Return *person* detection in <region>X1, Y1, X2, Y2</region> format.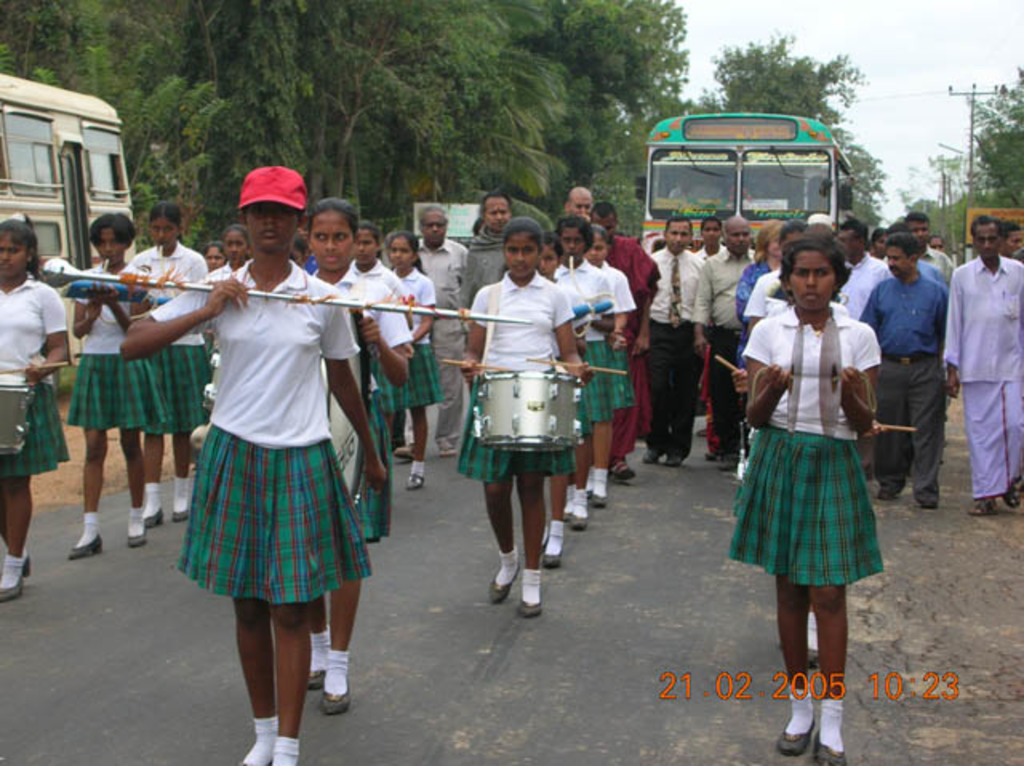
<region>837, 216, 885, 328</region>.
